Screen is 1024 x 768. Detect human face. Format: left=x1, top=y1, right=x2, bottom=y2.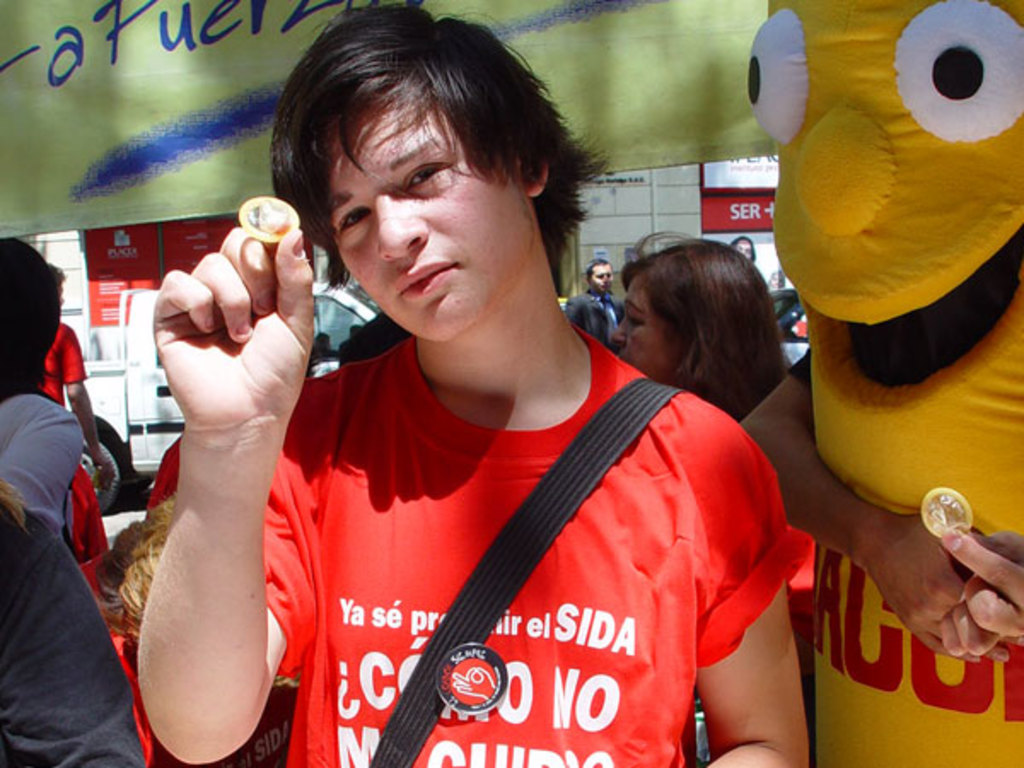
left=324, top=99, right=526, bottom=340.
